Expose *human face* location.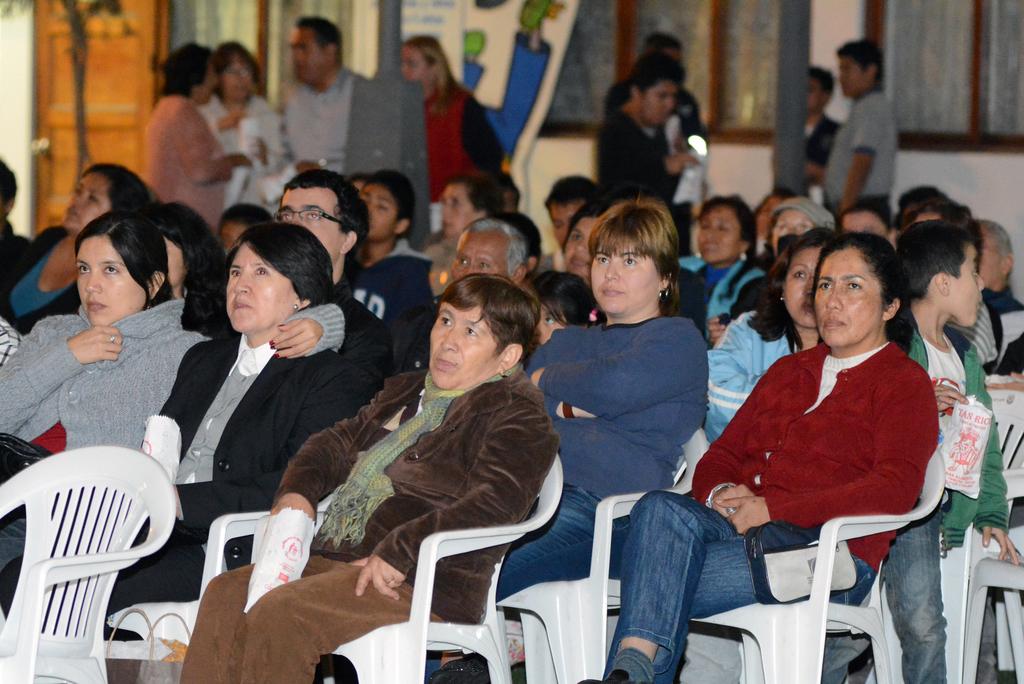
Exposed at x1=450 y1=230 x2=509 y2=284.
